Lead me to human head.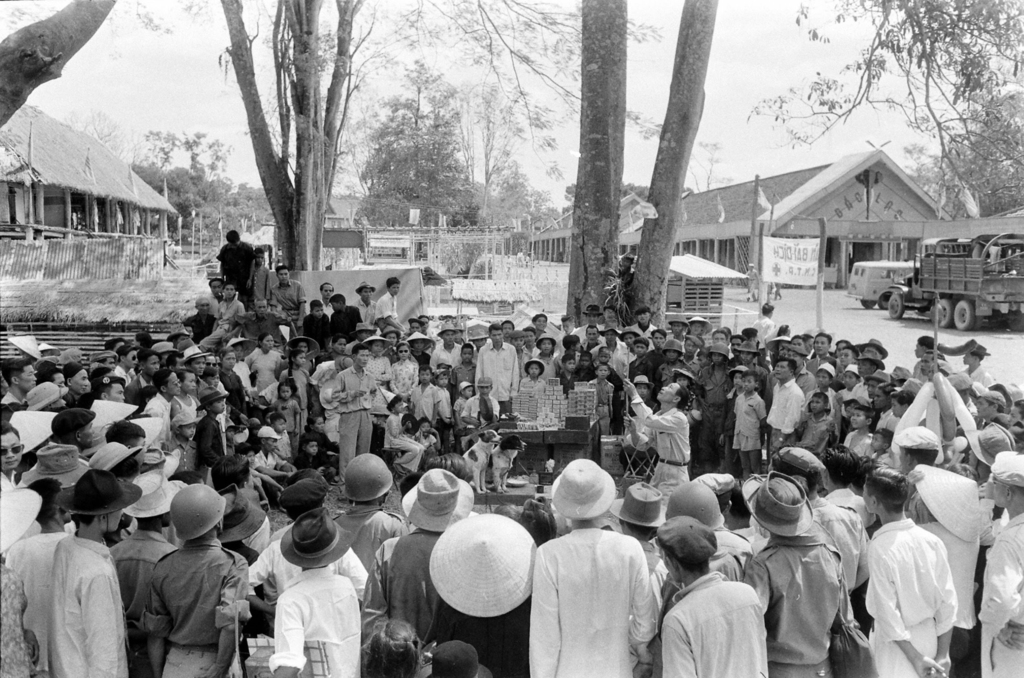
Lead to l=471, t=329, r=485, b=350.
